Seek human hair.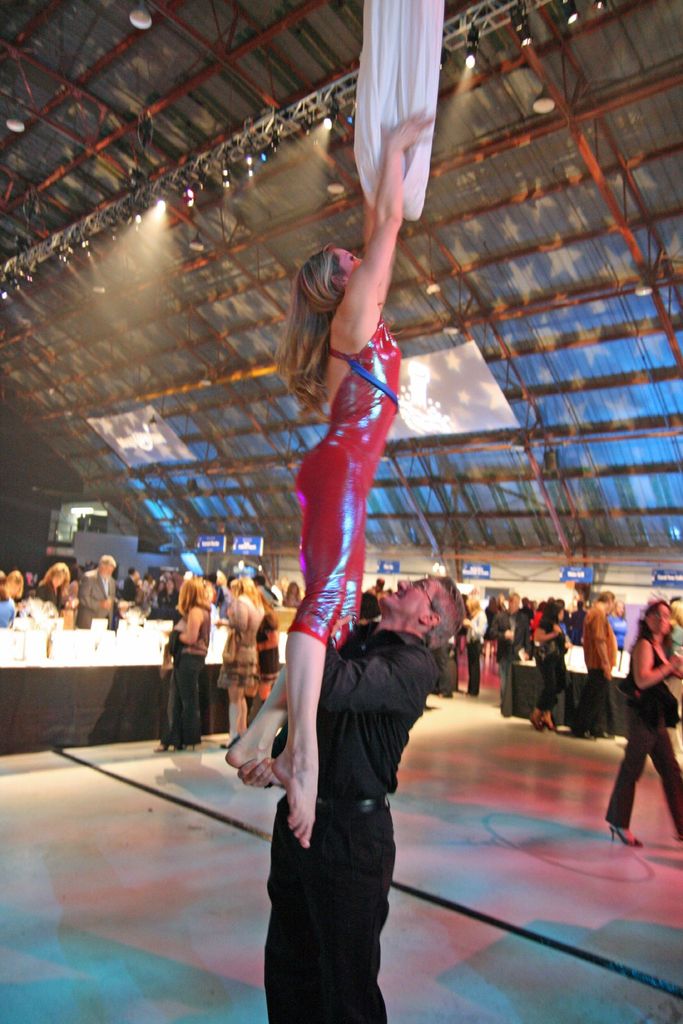
{"left": 3, "top": 572, "right": 24, "bottom": 603}.
